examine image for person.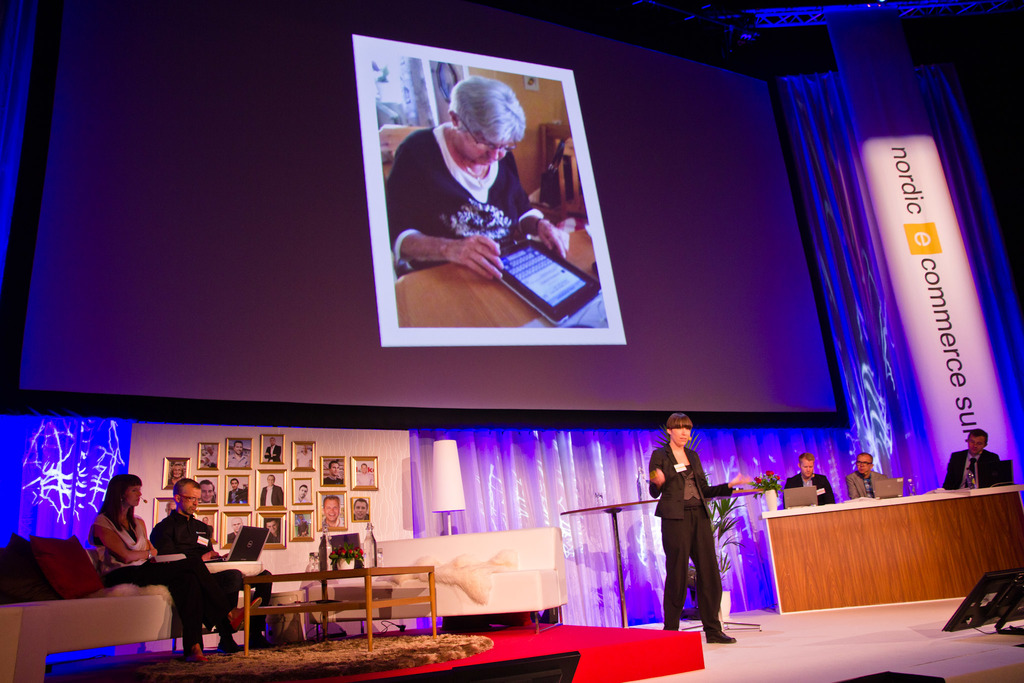
Examination result: l=646, t=415, r=746, b=649.
